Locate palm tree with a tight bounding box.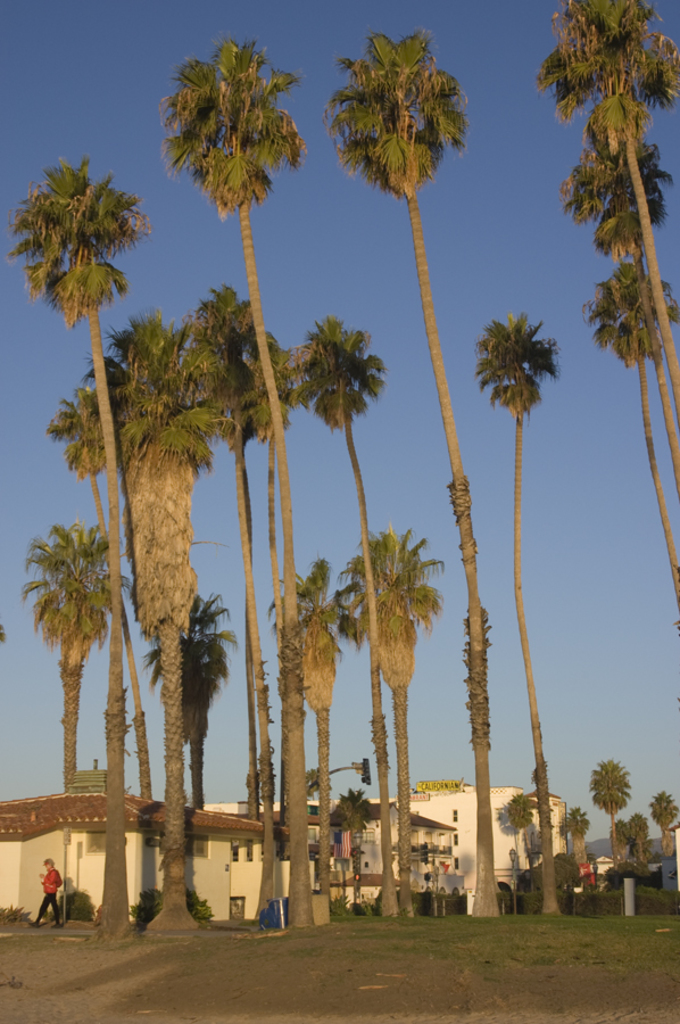
{"x1": 589, "y1": 755, "x2": 635, "y2": 869}.
